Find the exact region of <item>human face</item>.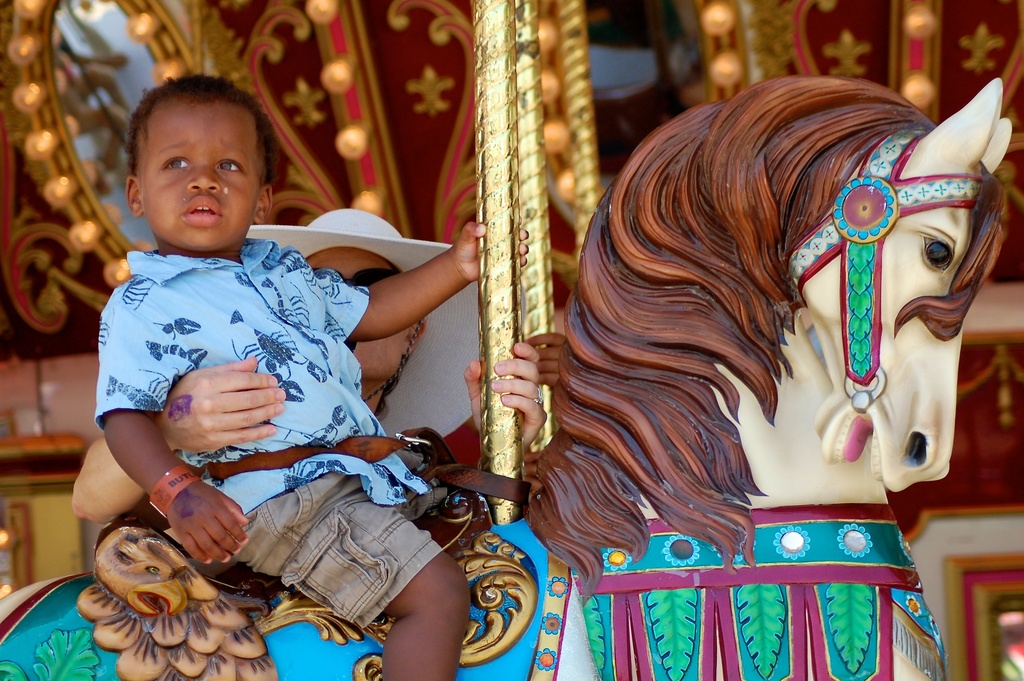
Exact region: (left=312, top=251, right=416, bottom=372).
